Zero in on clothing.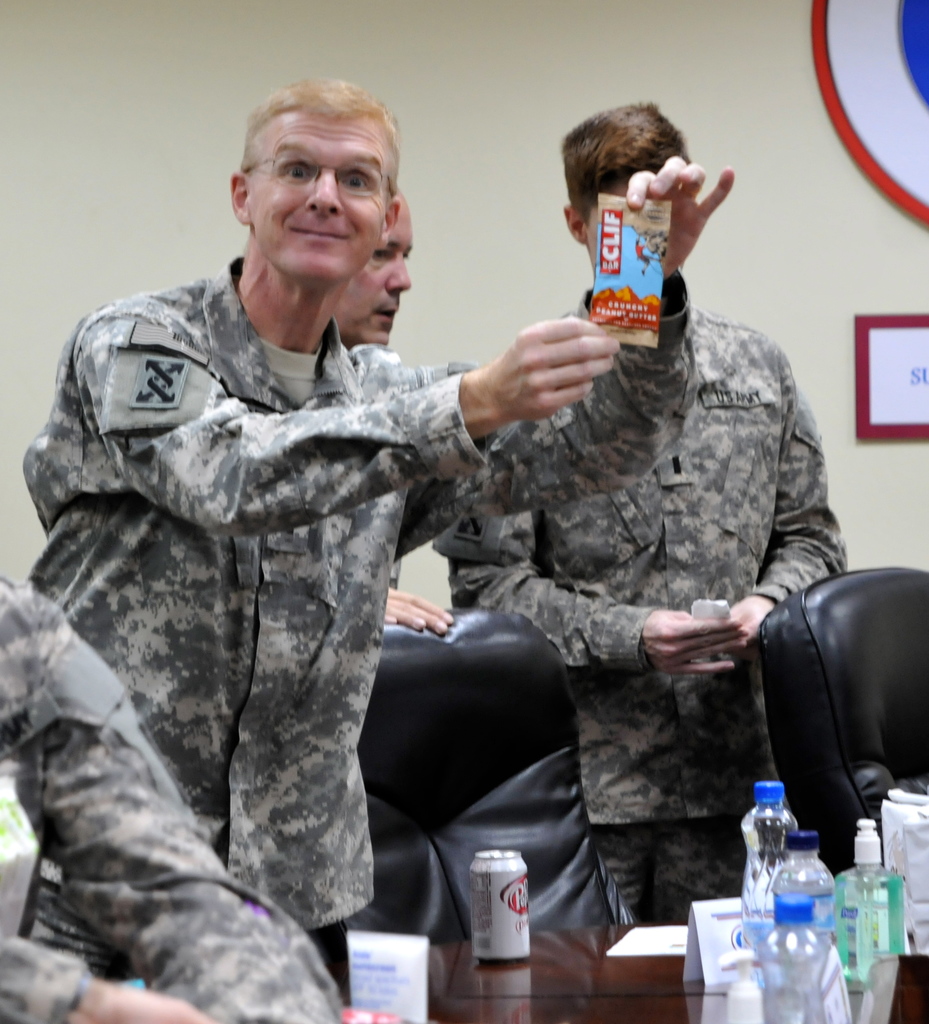
Zeroed in: l=425, t=307, r=855, b=925.
